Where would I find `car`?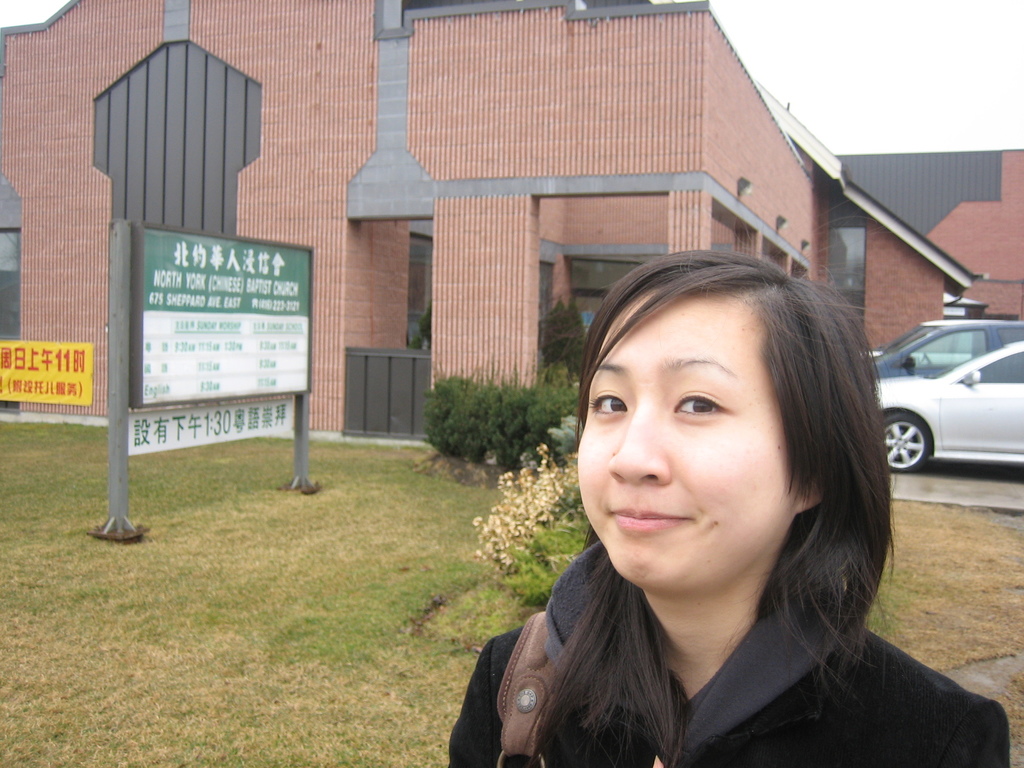
At 870 316 1023 384.
